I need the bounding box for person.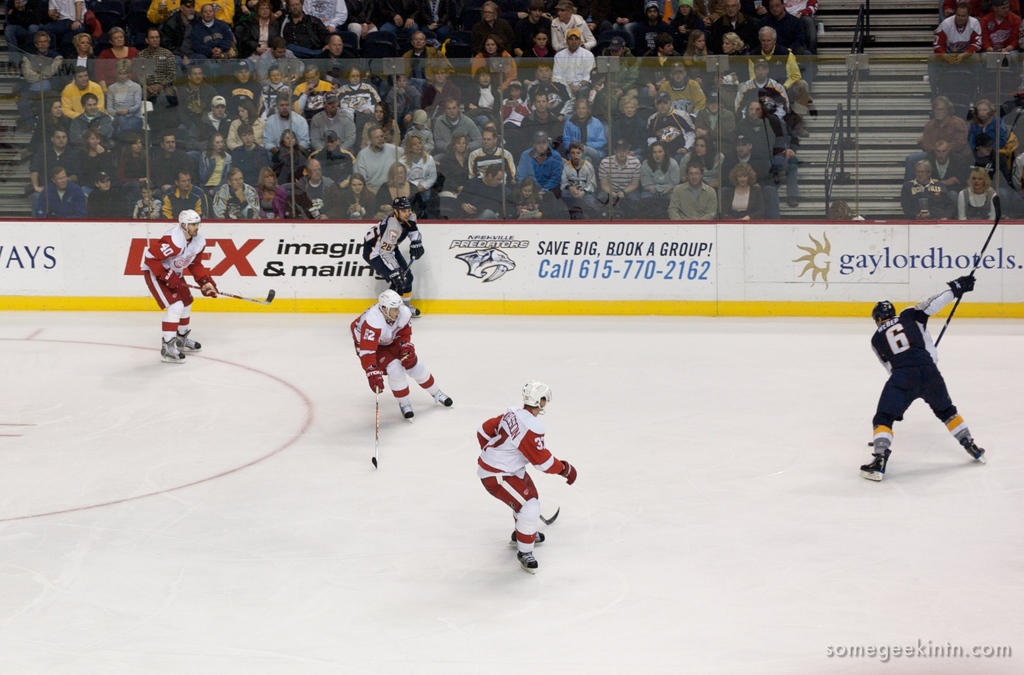
Here it is: [left=81, top=168, right=124, bottom=219].
